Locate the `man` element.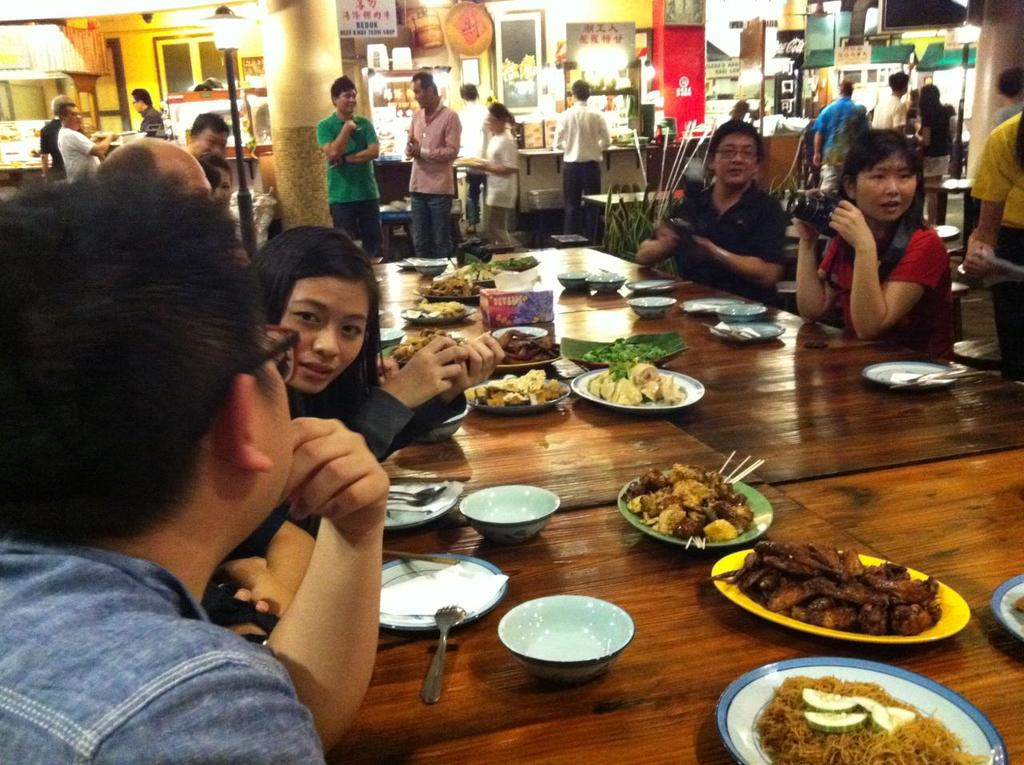
Element bbox: x1=554, y1=82, x2=614, y2=234.
